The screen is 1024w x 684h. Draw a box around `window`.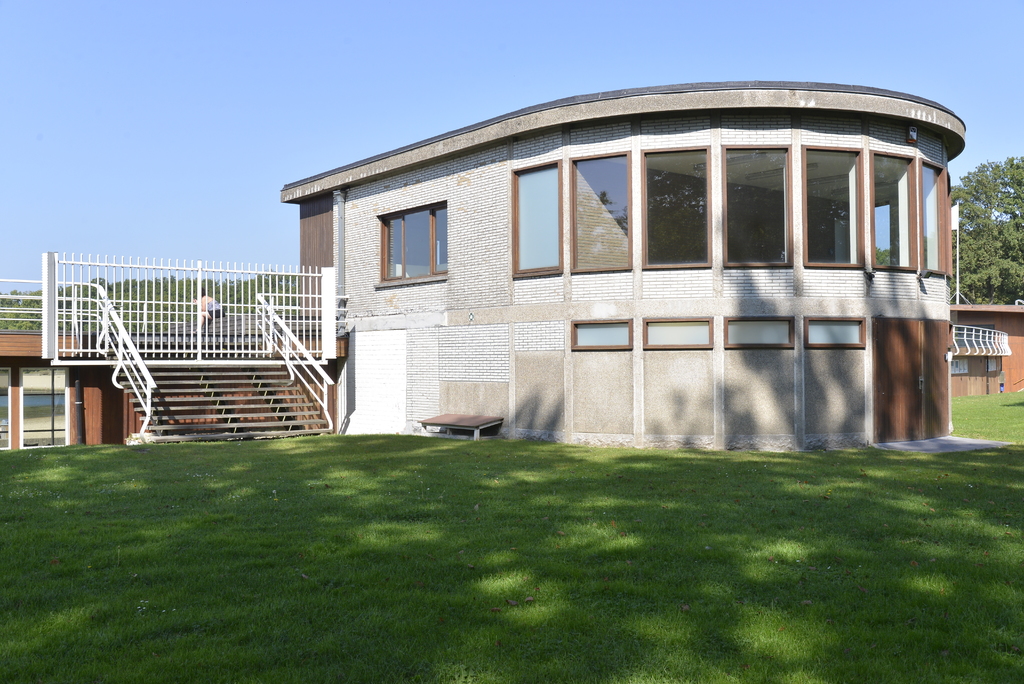
<box>808,143,860,265</box>.
